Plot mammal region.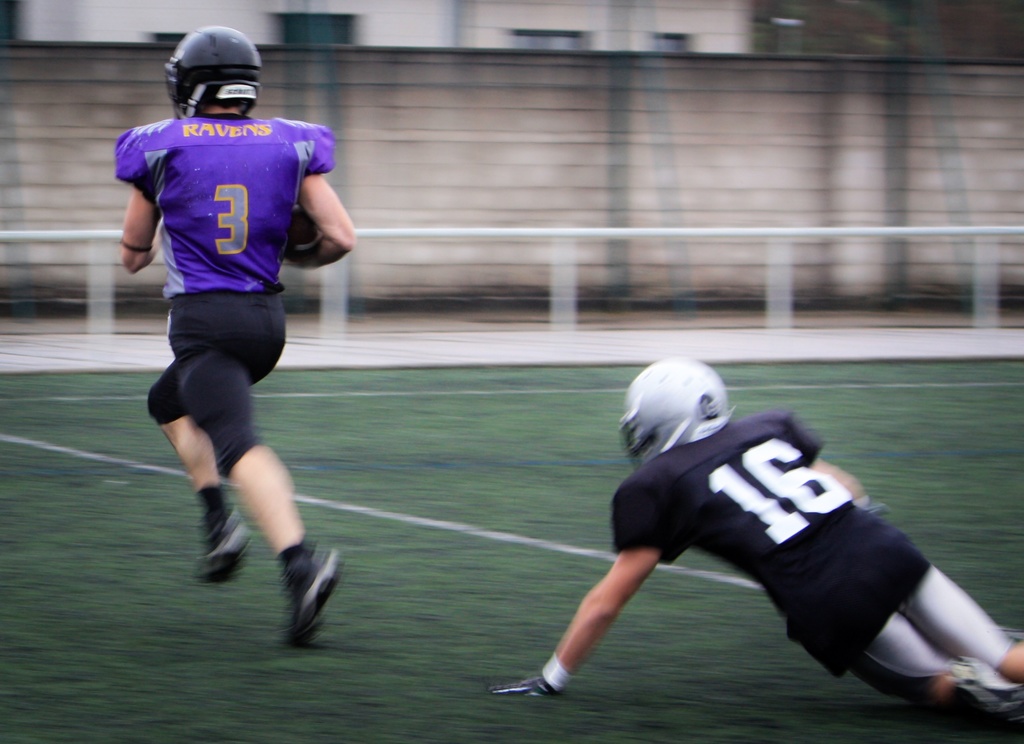
Plotted at {"x1": 113, "y1": 19, "x2": 356, "y2": 649}.
